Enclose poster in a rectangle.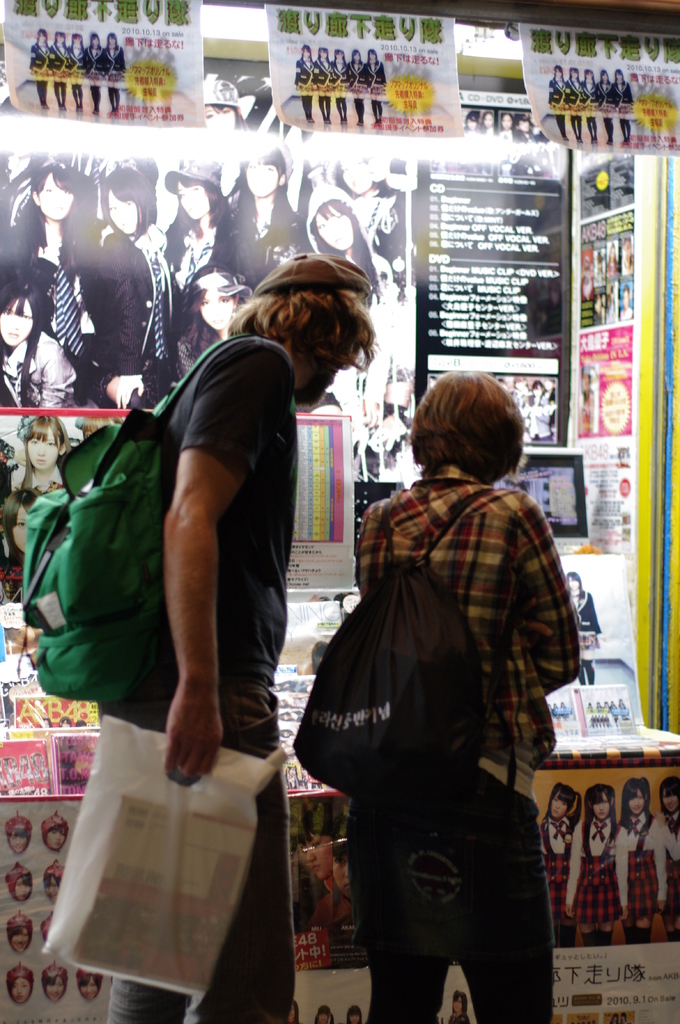
<bbox>521, 20, 679, 154</bbox>.
